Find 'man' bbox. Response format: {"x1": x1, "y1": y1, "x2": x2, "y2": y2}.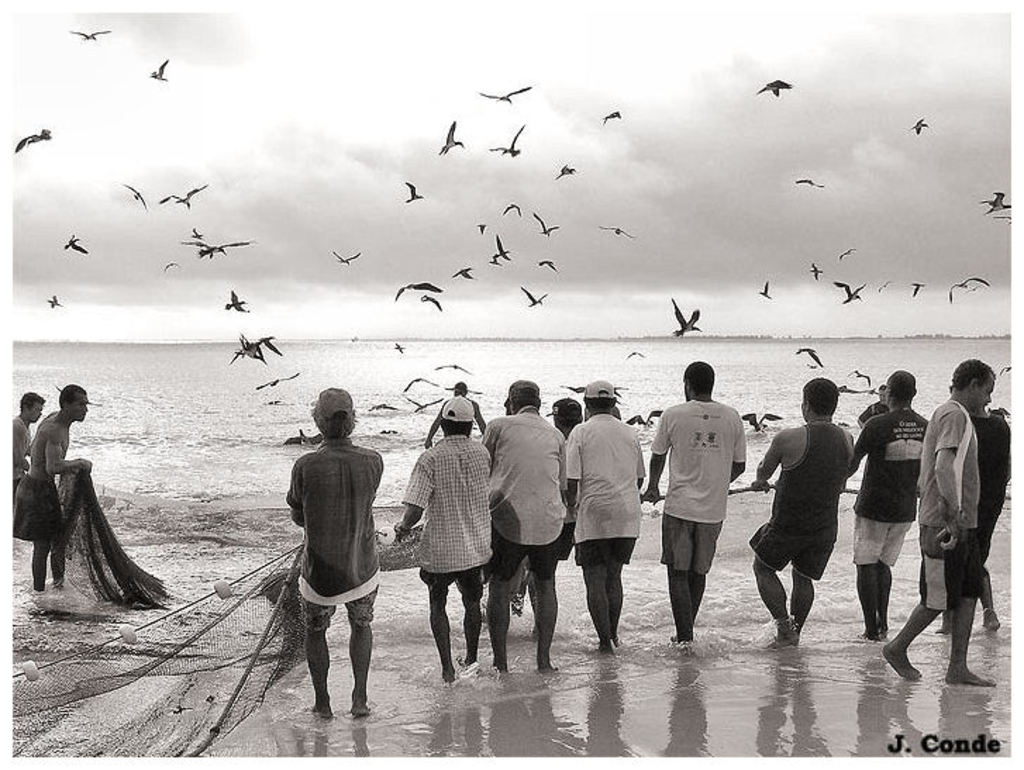
{"x1": 7, "y1": 381, "x2": 41, "y2": 500}.
